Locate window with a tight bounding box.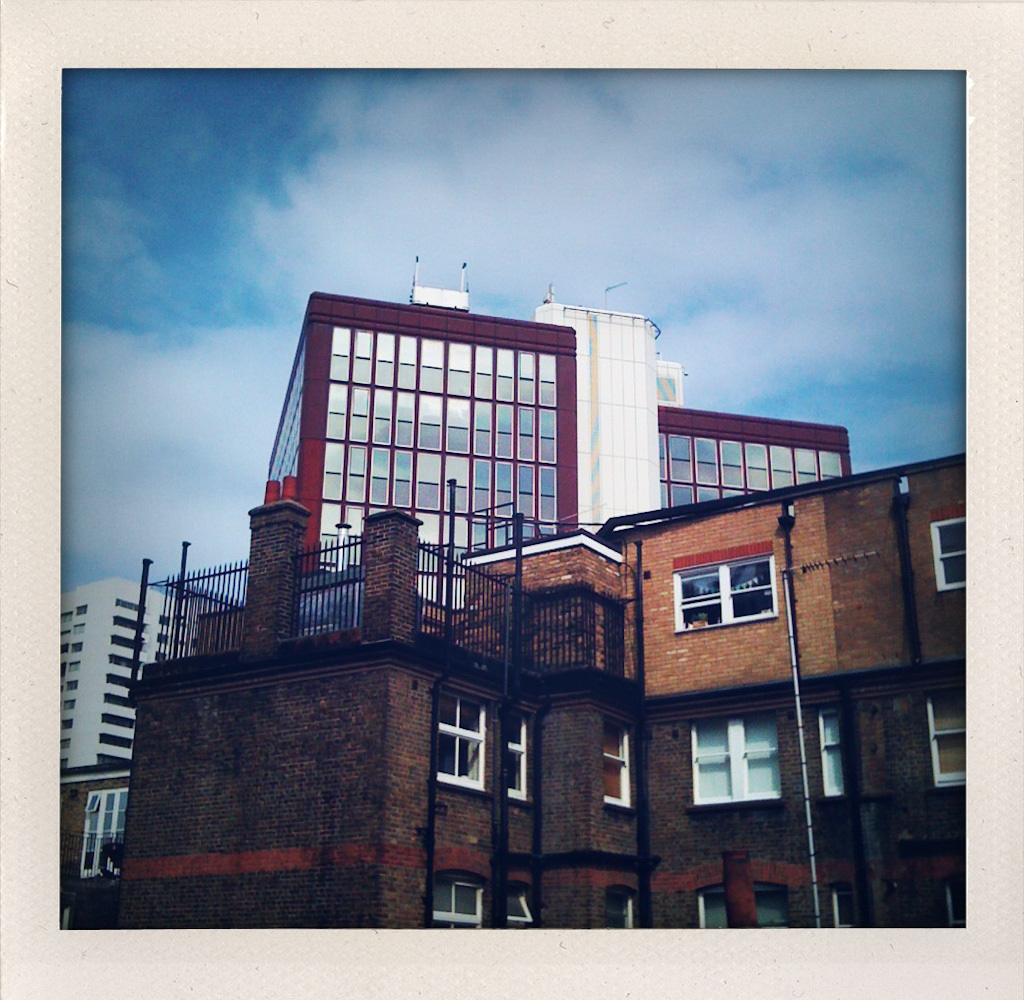
<region>676, 552, 800, 655</region>.
